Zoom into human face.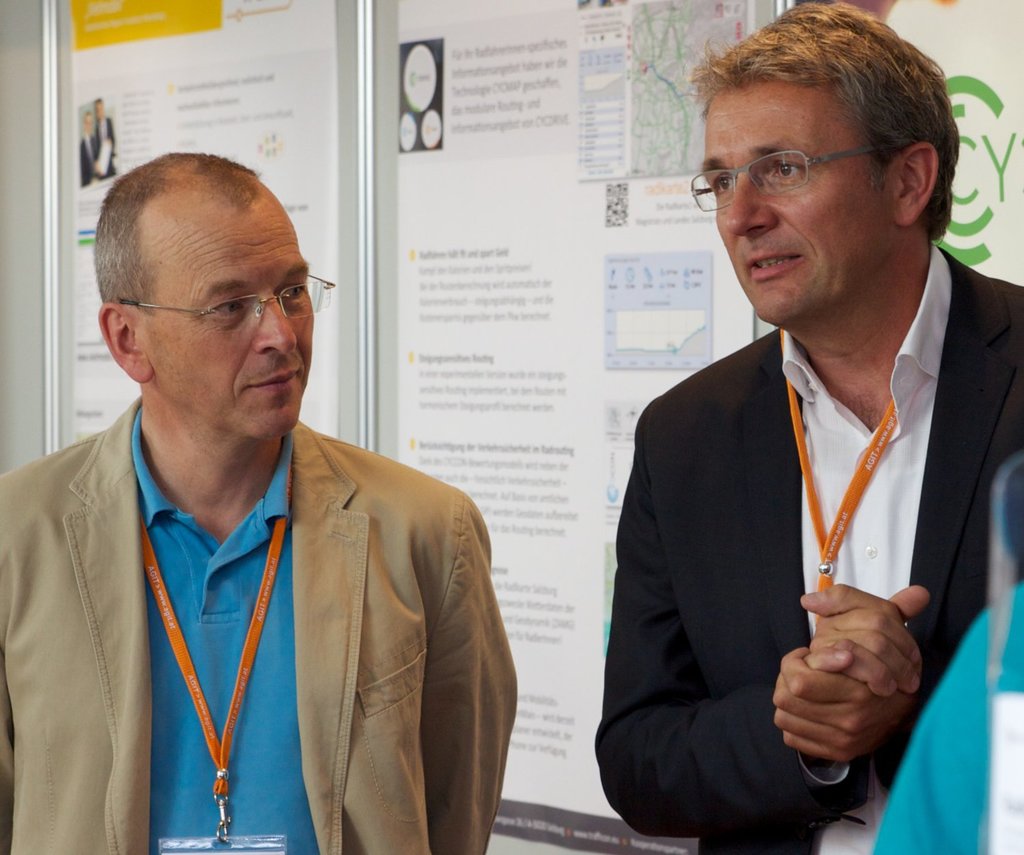
Zoom target: 142:214:314:441.
